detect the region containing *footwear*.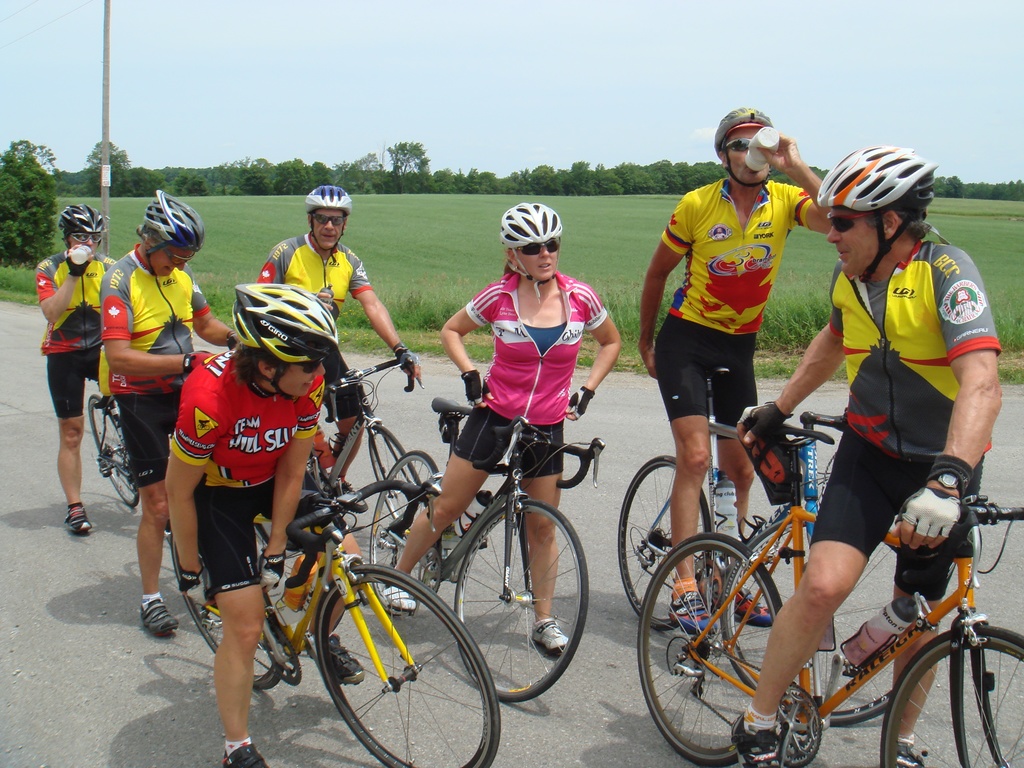
(left=136, top=595, right=179, bottom=644).
